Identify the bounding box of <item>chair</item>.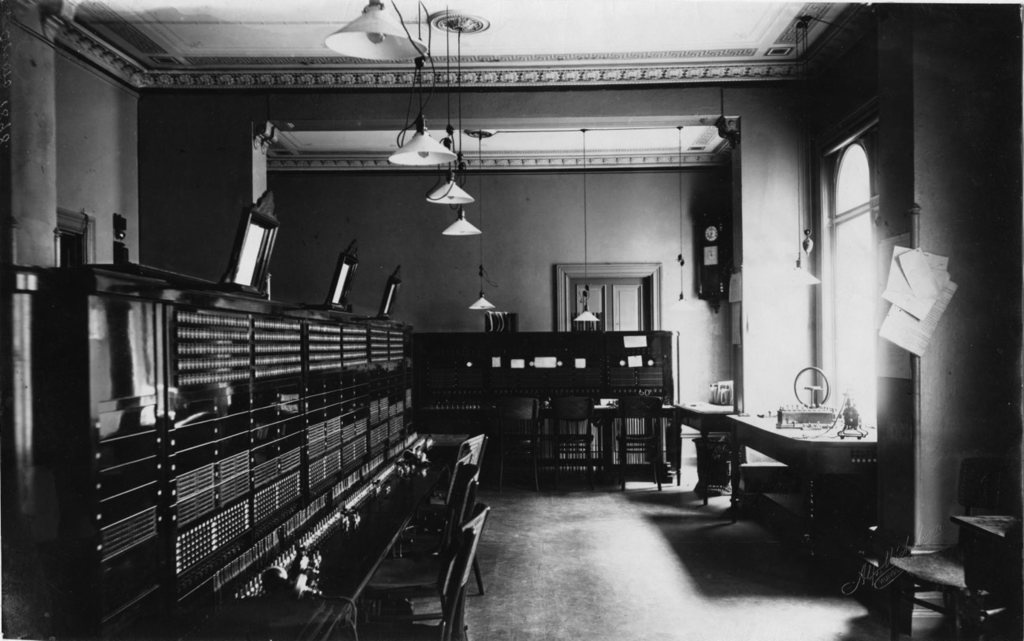
{"left": 358, "top": 461, "right": 480, "bottom": 618}.
